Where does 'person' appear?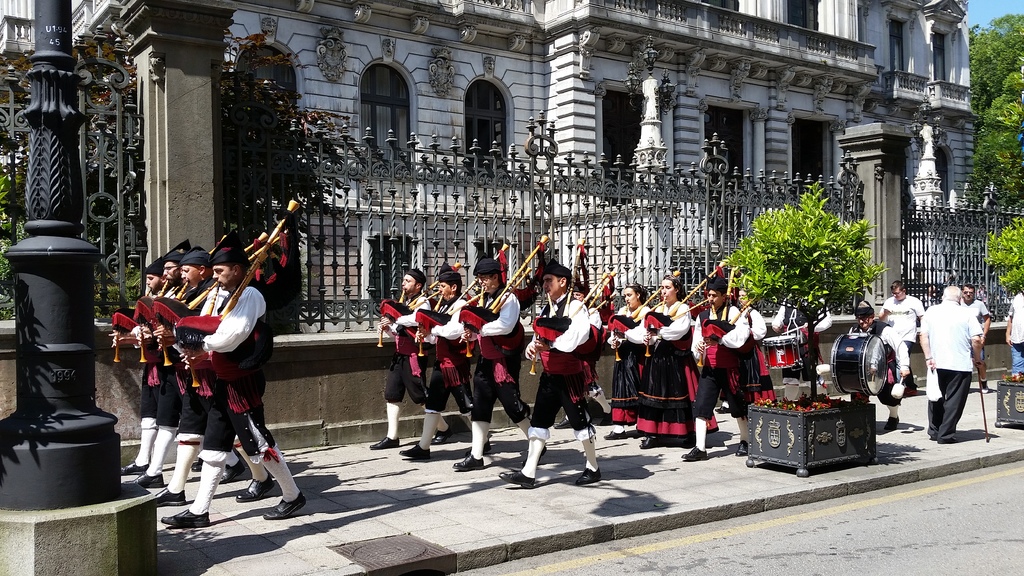
Appears at {"x1": 883, "y1": 282, "x2": 922, "y2": 389}.
